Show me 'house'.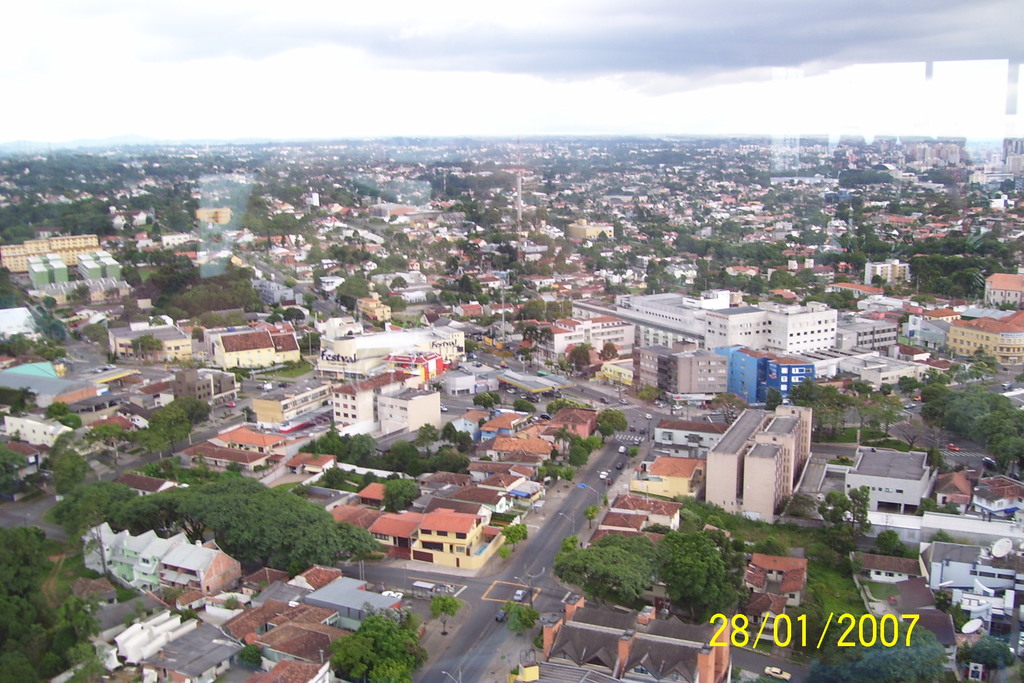
'house' is here: (x1=449, y1=399, x2=488, y2=445).
